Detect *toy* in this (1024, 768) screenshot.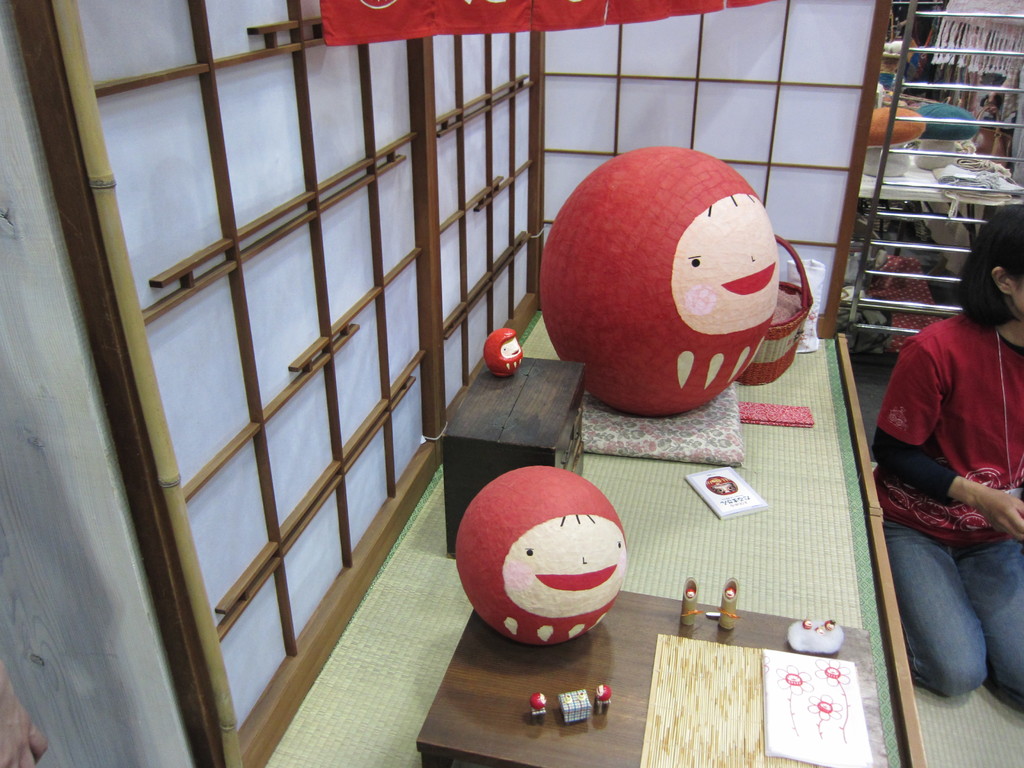
Detection: 678 577 700 629.
